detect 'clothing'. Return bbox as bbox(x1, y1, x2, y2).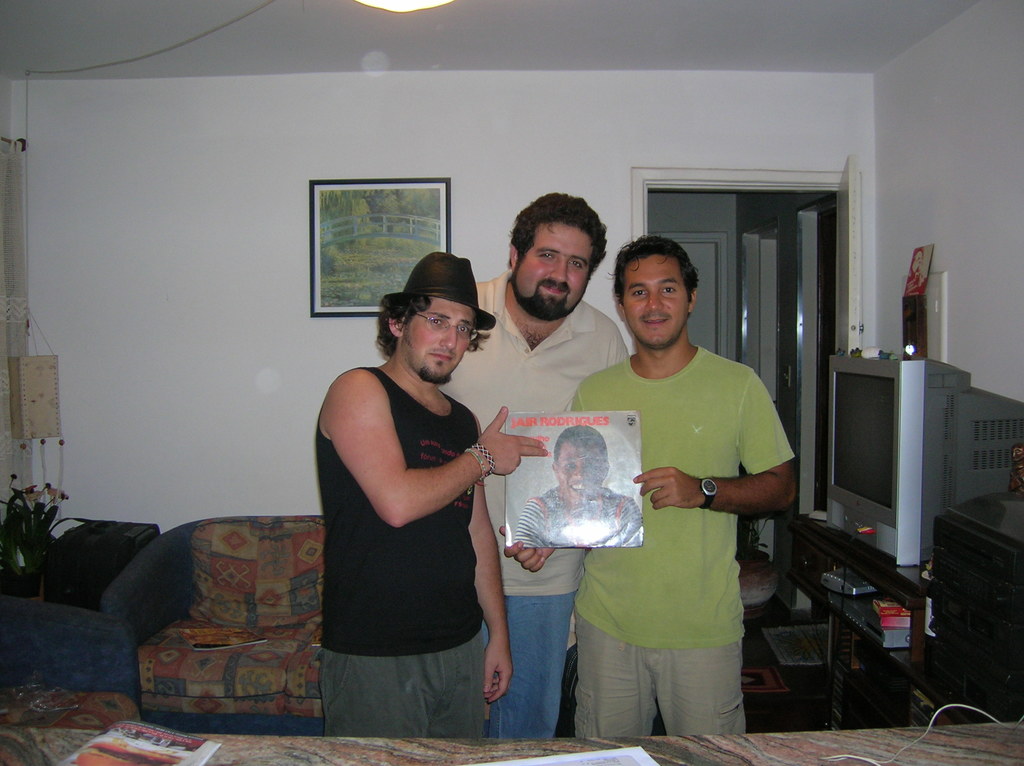
bbox(438, 267, 630, 740).
